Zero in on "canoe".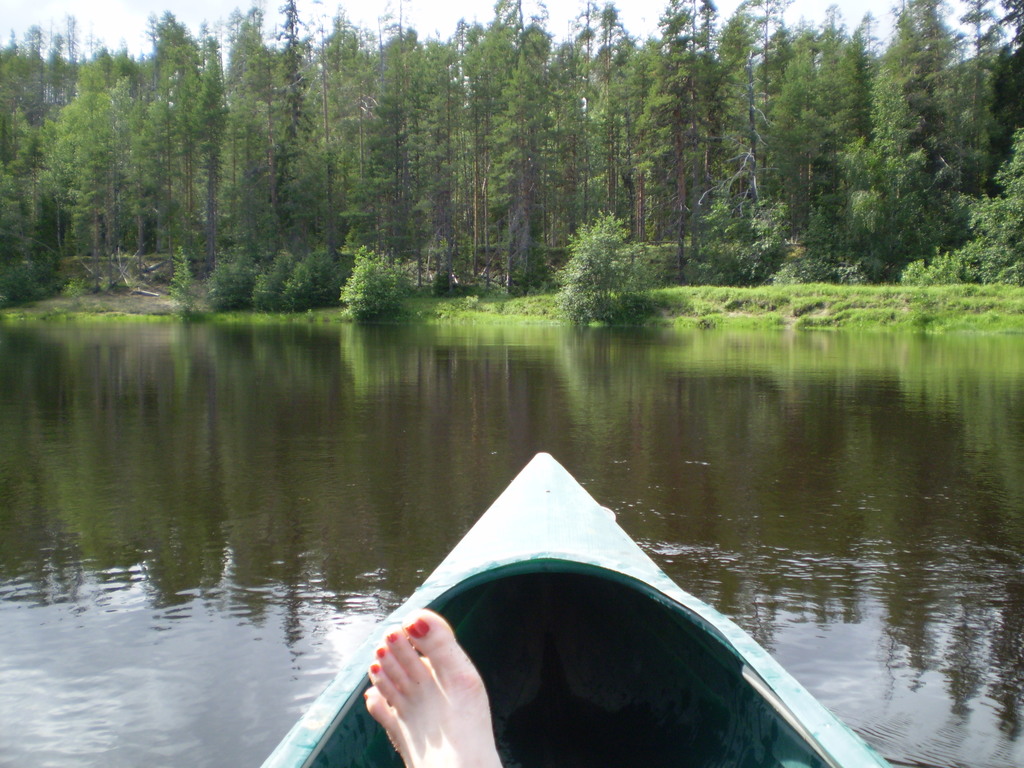
Zeroed in: x1=242 y1=495 x2=851 y2=767.
